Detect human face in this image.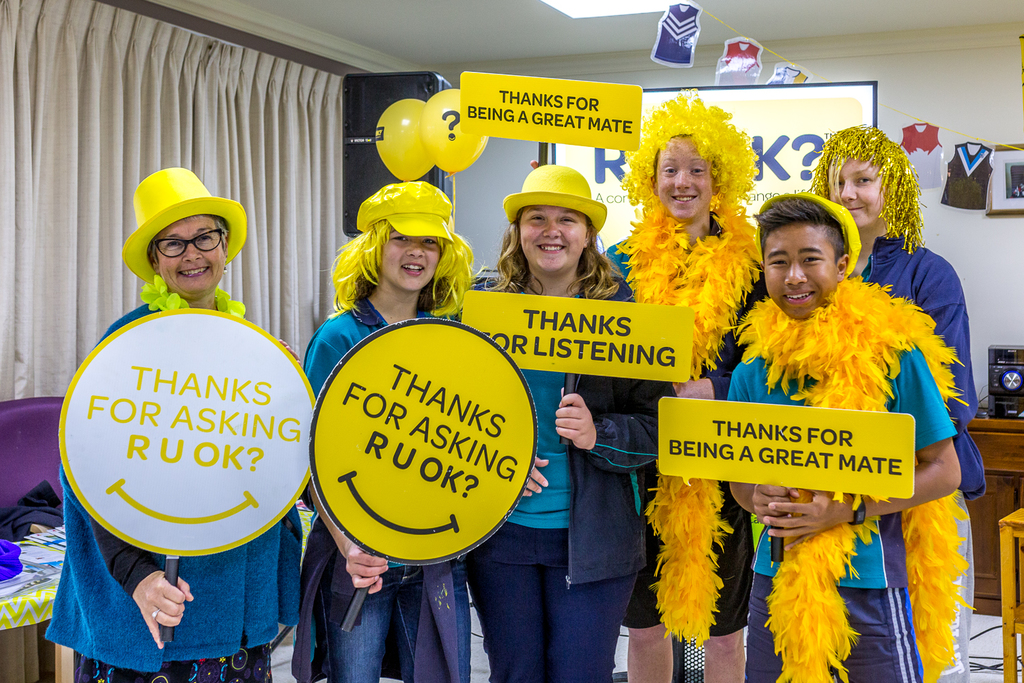
Detection: <region>517, 206, 589, 273</region>.
